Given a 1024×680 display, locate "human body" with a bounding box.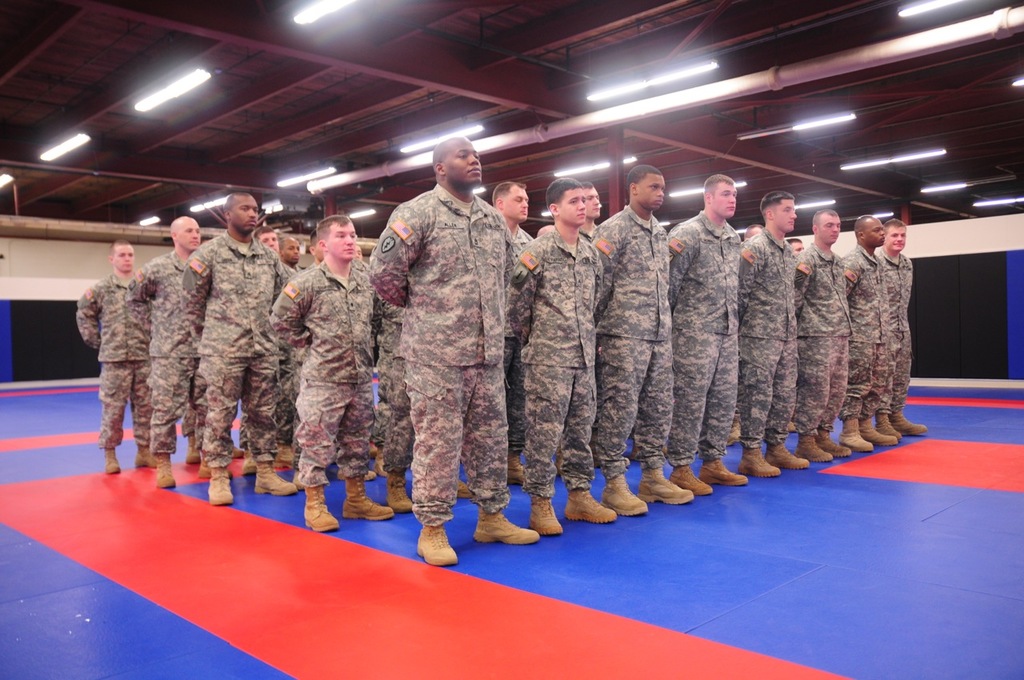
Located: bbox=(358, 115, 527, 574).
